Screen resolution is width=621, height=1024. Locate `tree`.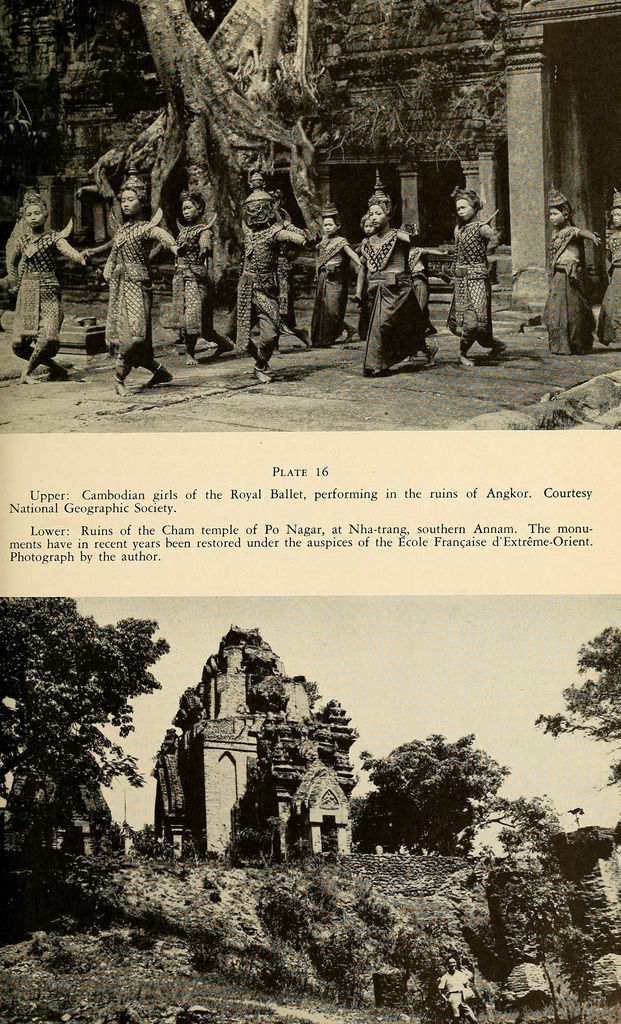
left=531, top=631, right=620, bottom=796.
